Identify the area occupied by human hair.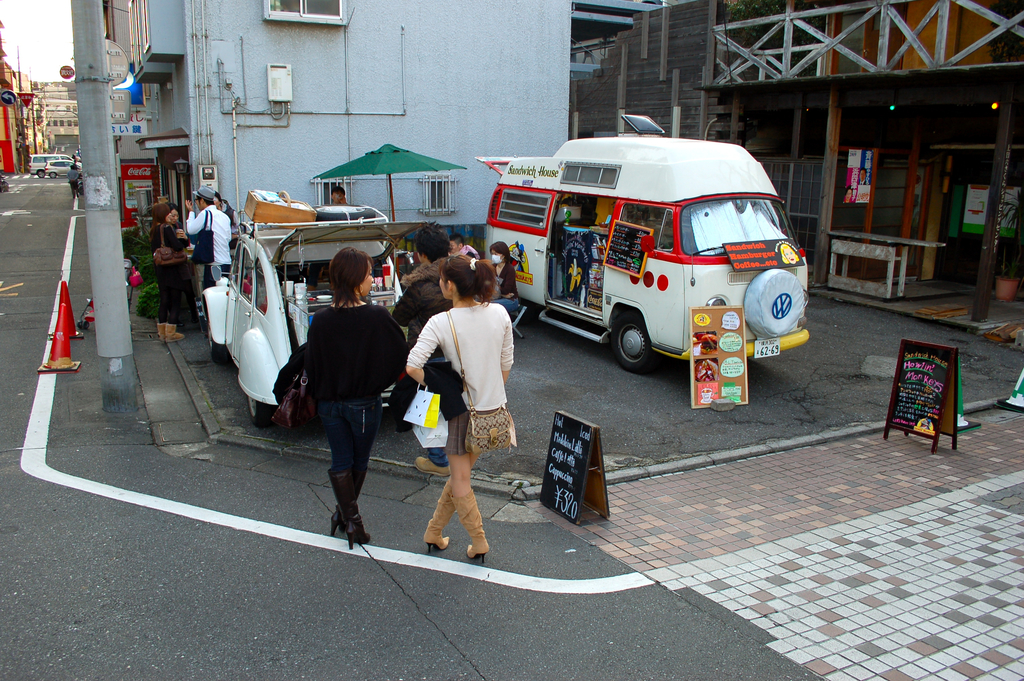
Area: {"left": 323, "top": 249, "right": 374, "bottom": 319}.
